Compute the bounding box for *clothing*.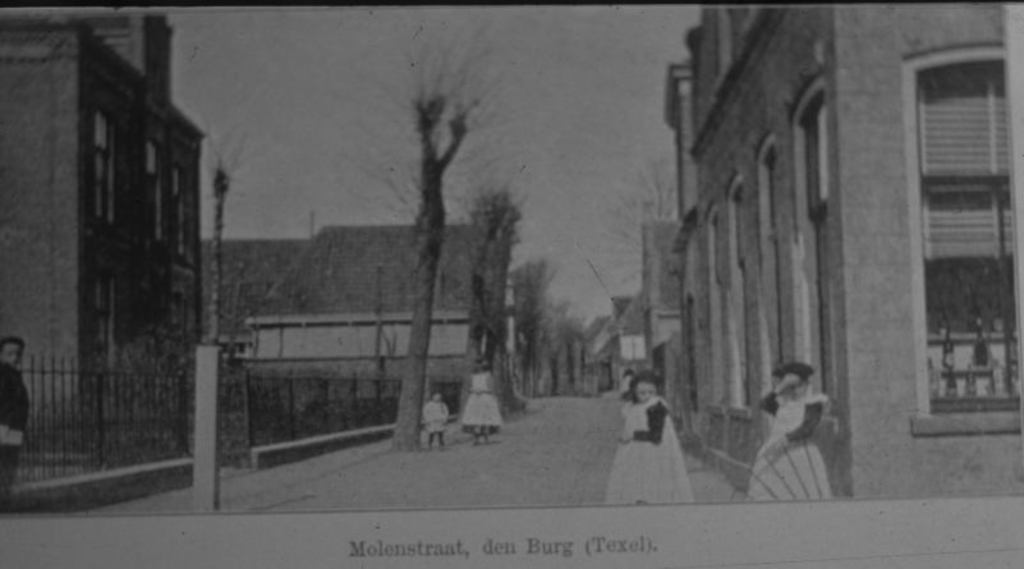
pyautogui.locateOnScreen(0, 341, 23, 488).
